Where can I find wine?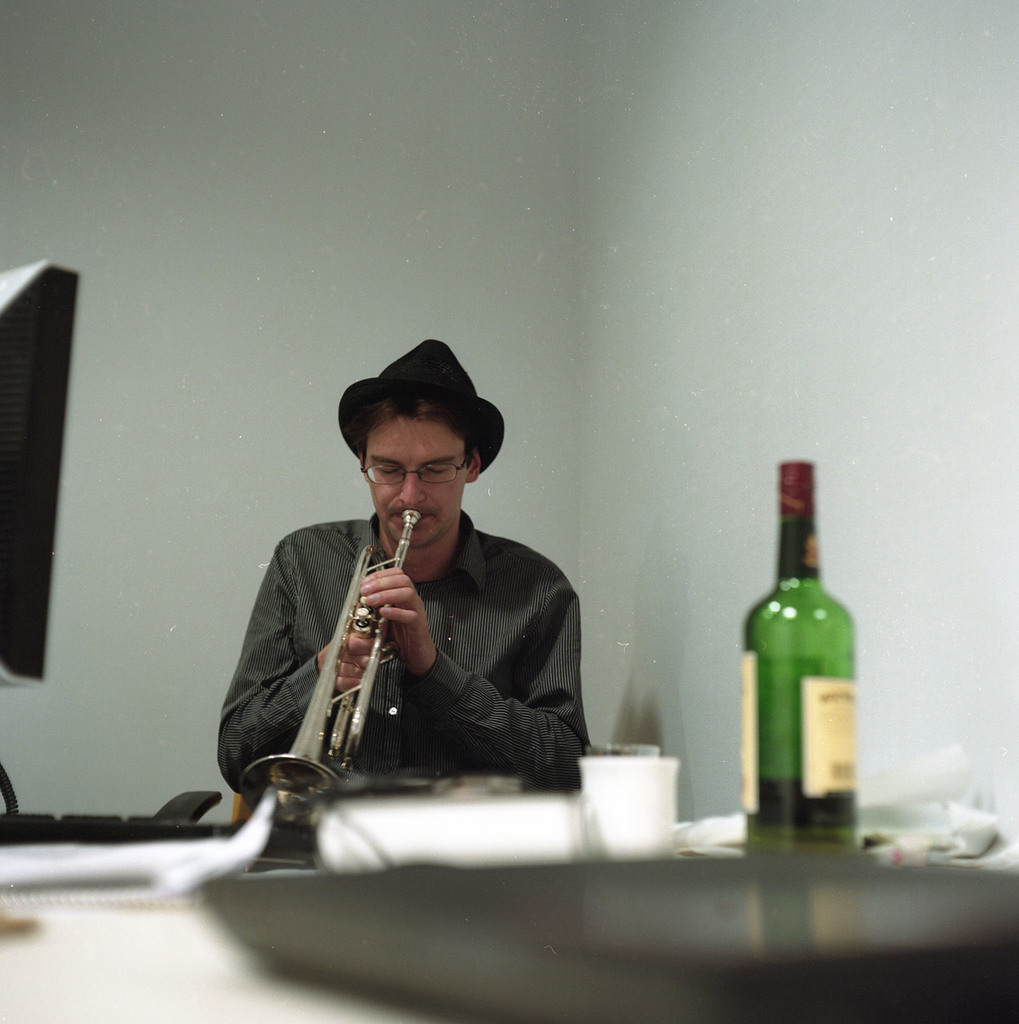
You can find it at detection(746, 782, 854, 856).
